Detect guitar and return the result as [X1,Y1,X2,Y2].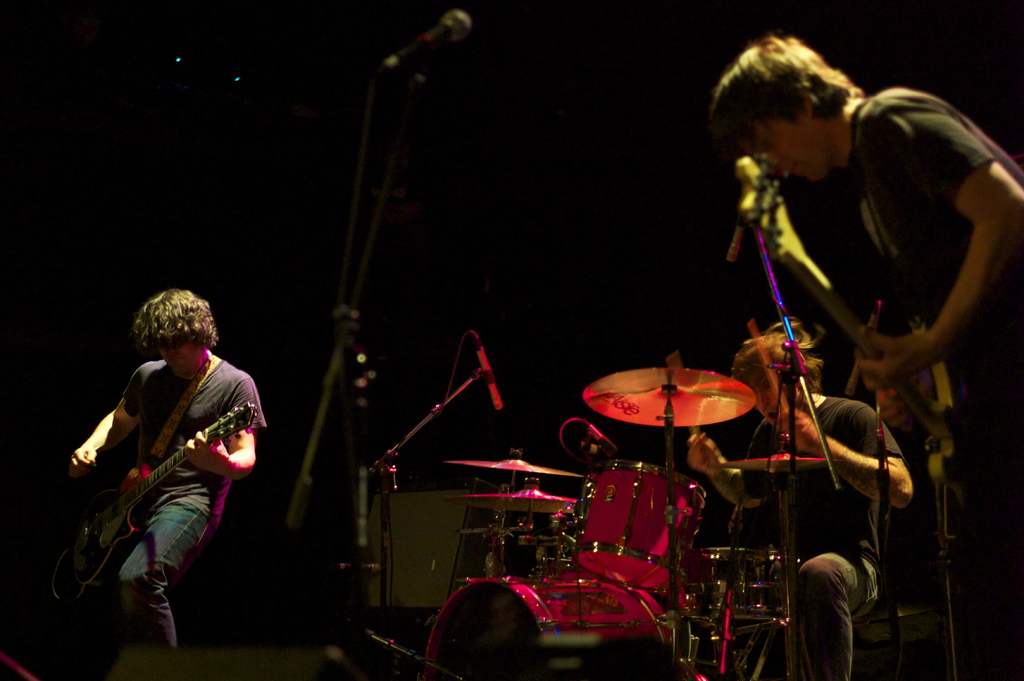
[72,371,250,545].
